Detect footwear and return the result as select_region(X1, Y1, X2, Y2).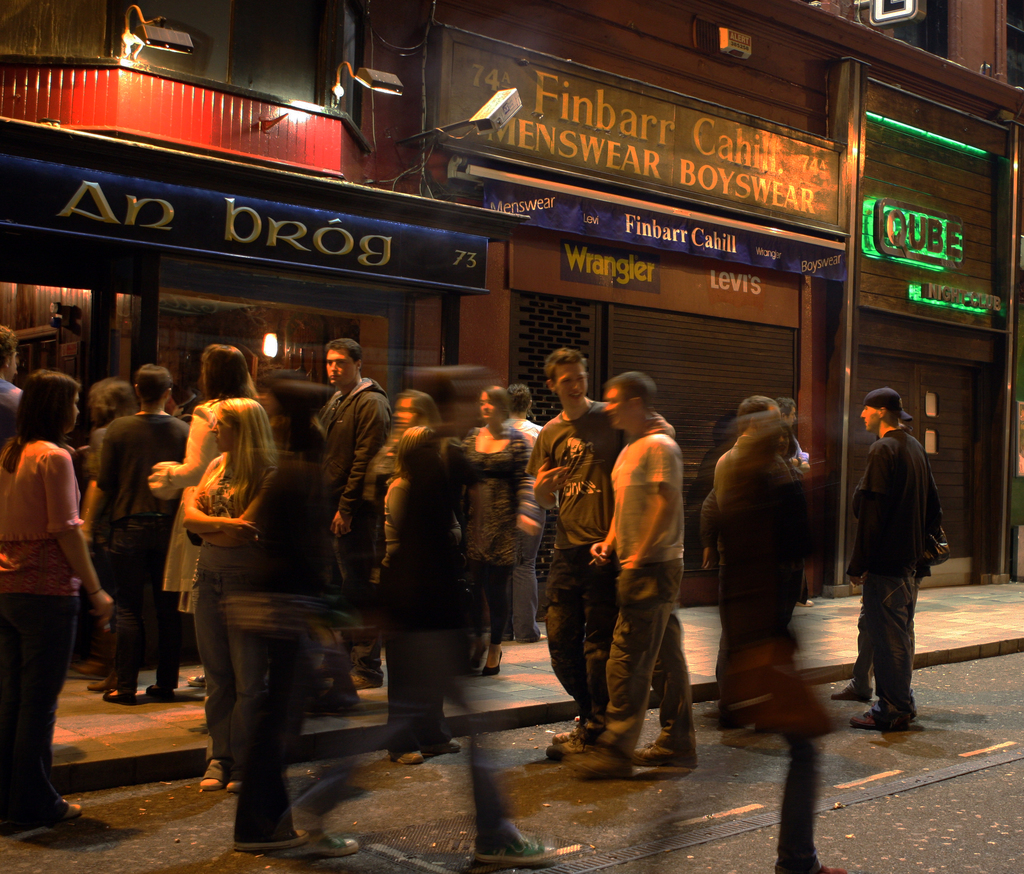
select_region(828, 685, 860, 702).
